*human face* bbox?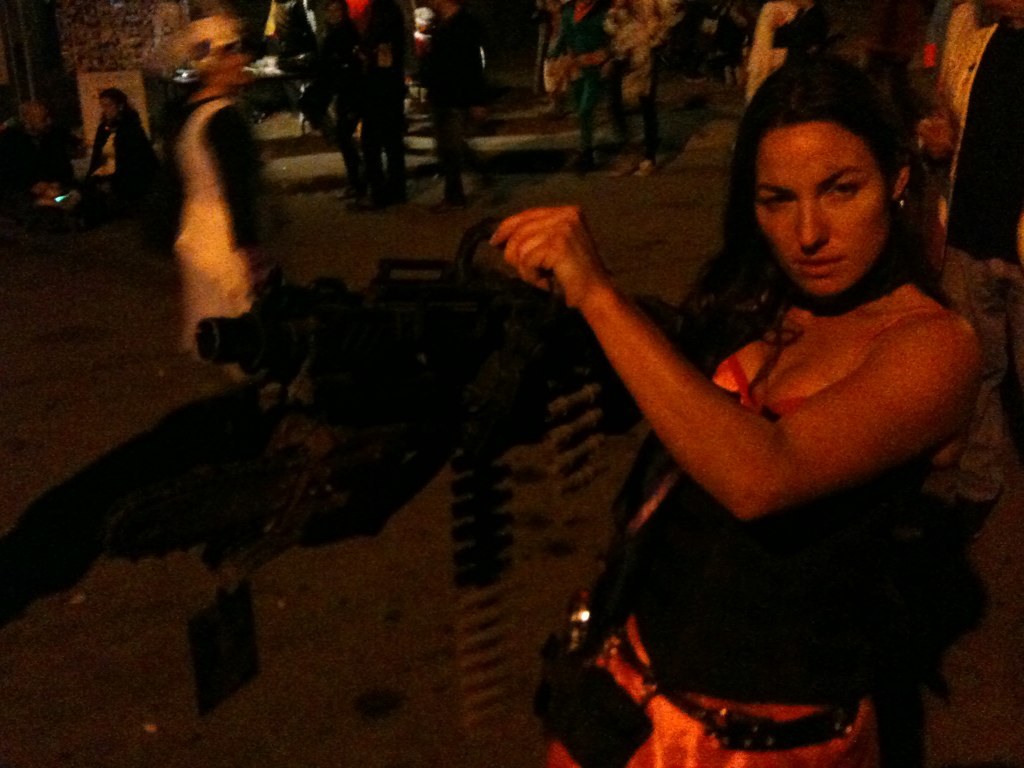
BBox(729, 129, 896, 306)
